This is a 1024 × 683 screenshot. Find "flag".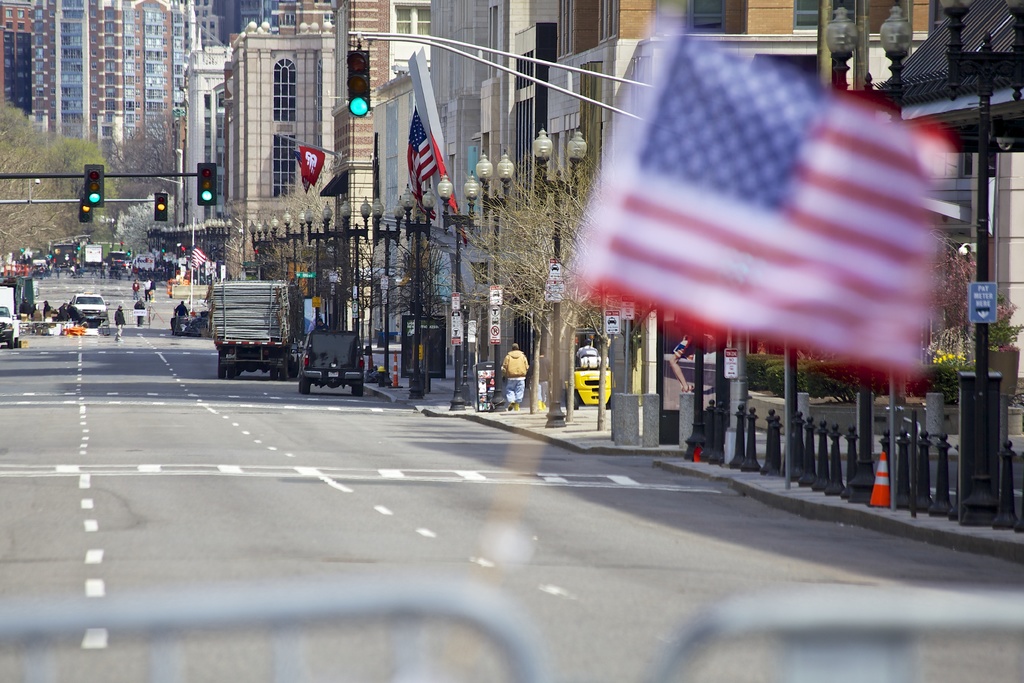
Bounding box: 305:145:326:189.
